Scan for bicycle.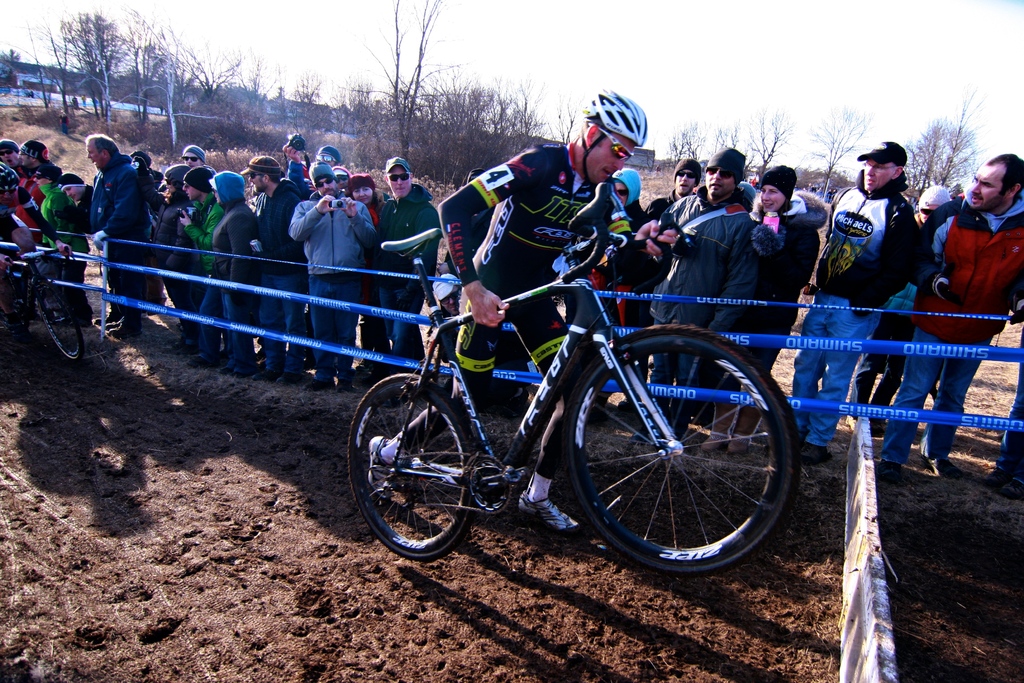
Scan result: x1=333 y1=240 x2=794 y2=577.
